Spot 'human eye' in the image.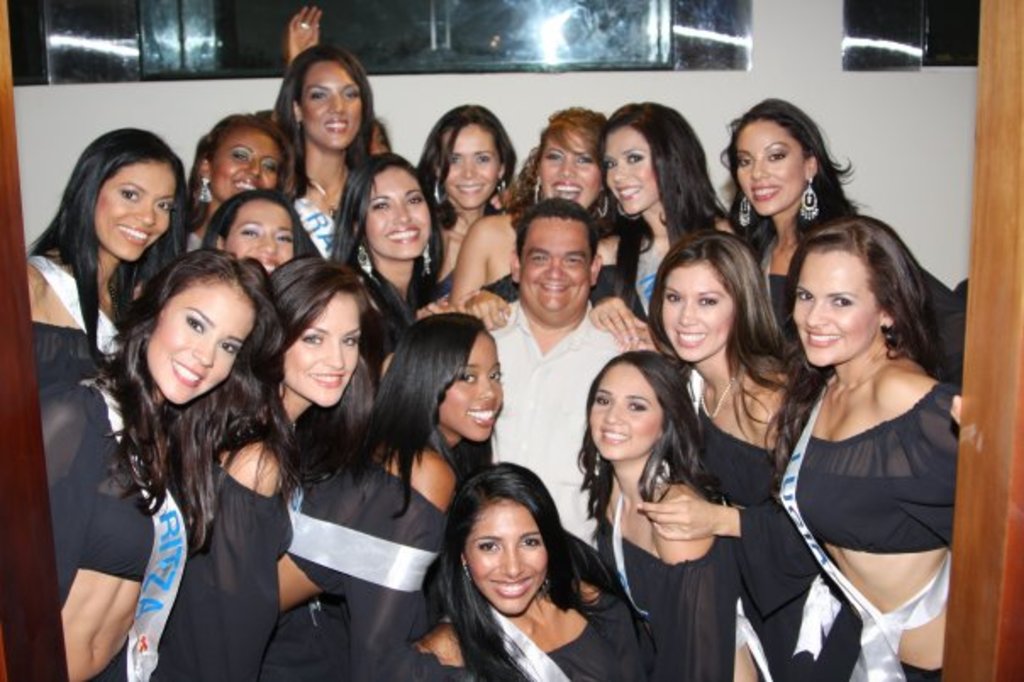
'human eye' found at [663, 288, 682, 304].
